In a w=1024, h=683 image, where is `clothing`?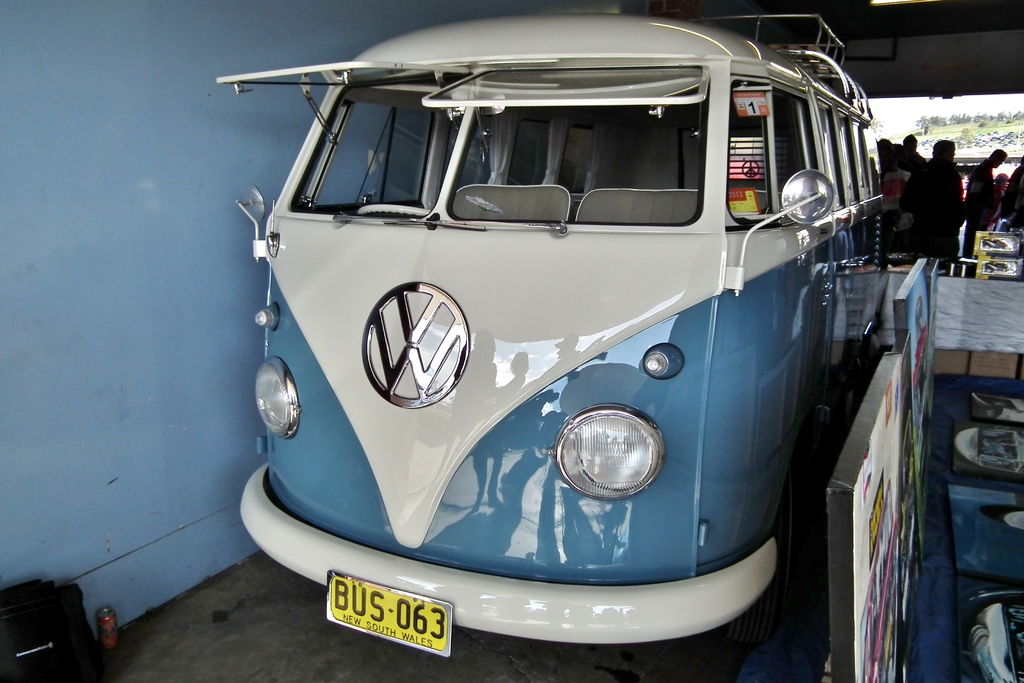
[910, 160, 964, 268].
